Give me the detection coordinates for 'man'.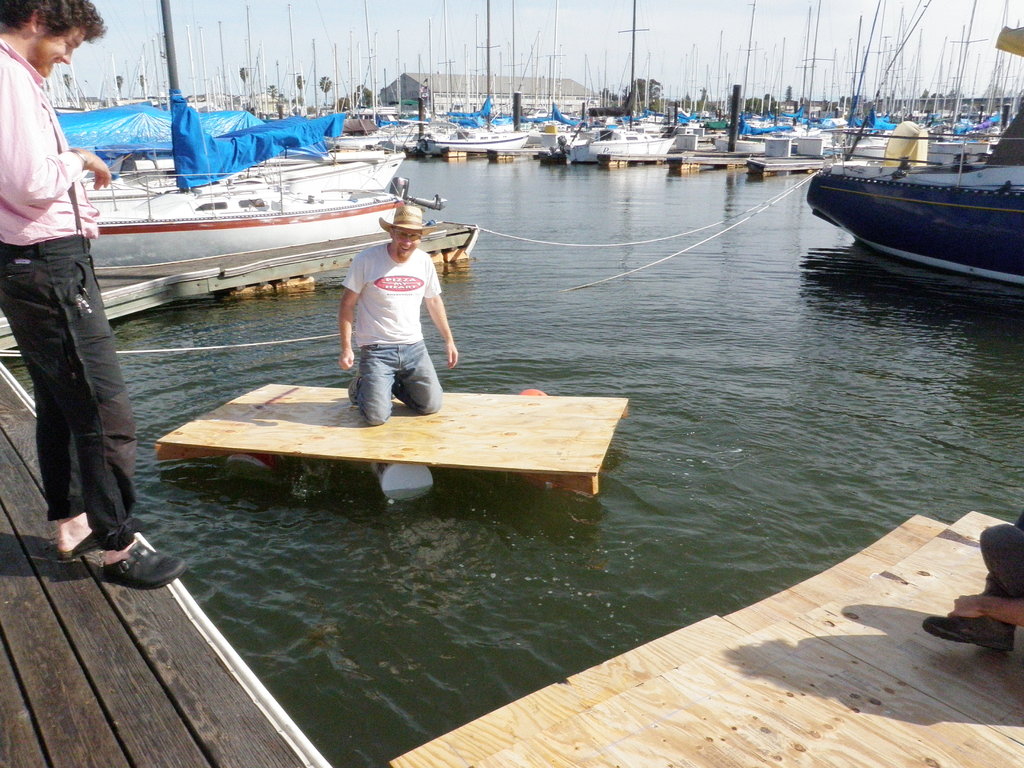
BBox(334, 197, 459, 426).
